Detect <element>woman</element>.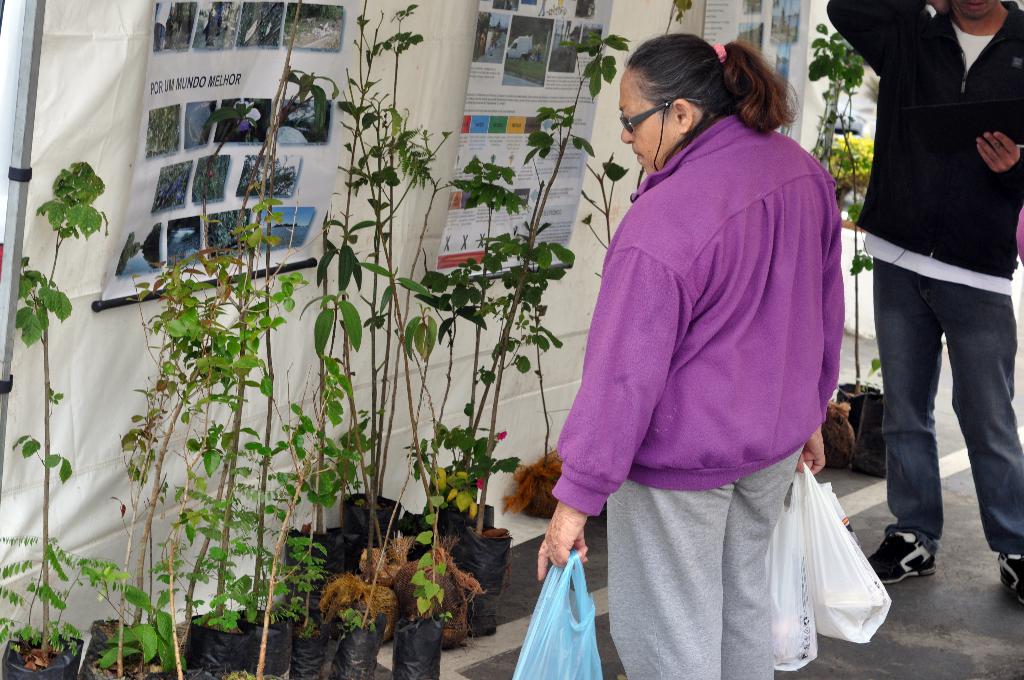
Detected at select_region(555, 10, 872, 679).
